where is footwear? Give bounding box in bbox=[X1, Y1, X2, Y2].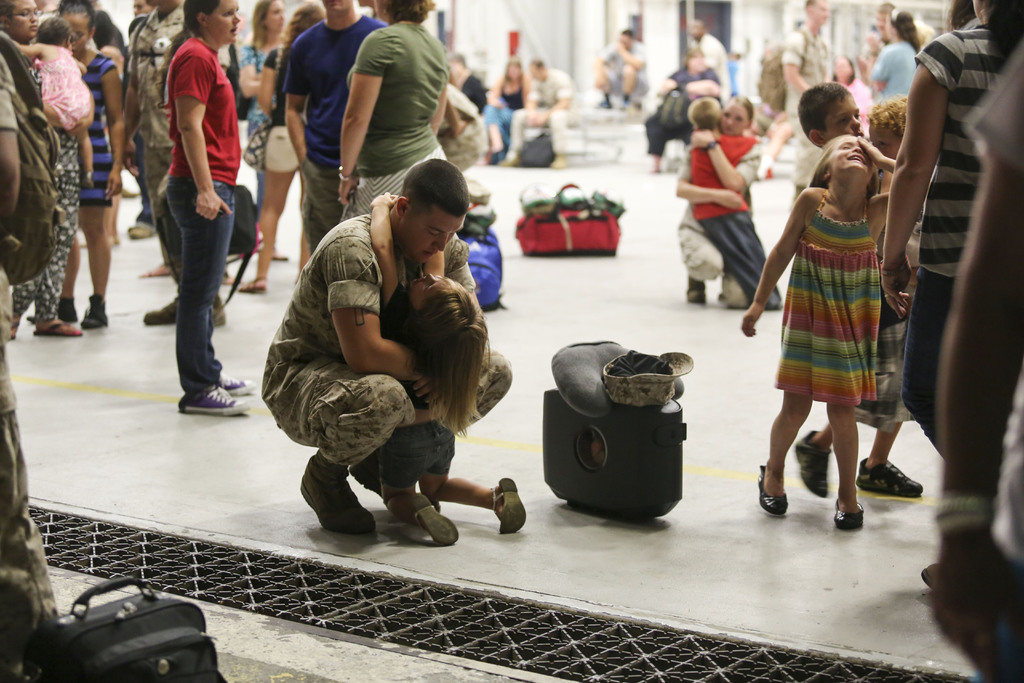
bbox=[123, 231, 148, 238].
